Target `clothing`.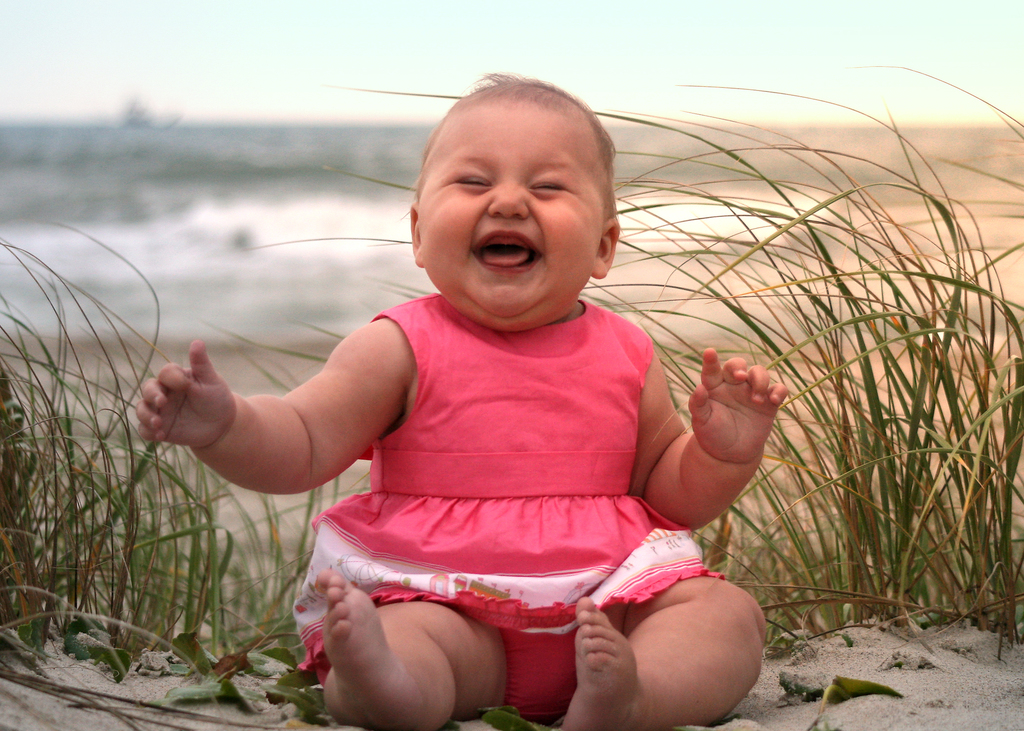
Target region: x1=296, y1=301, x2=714, y2=713.
